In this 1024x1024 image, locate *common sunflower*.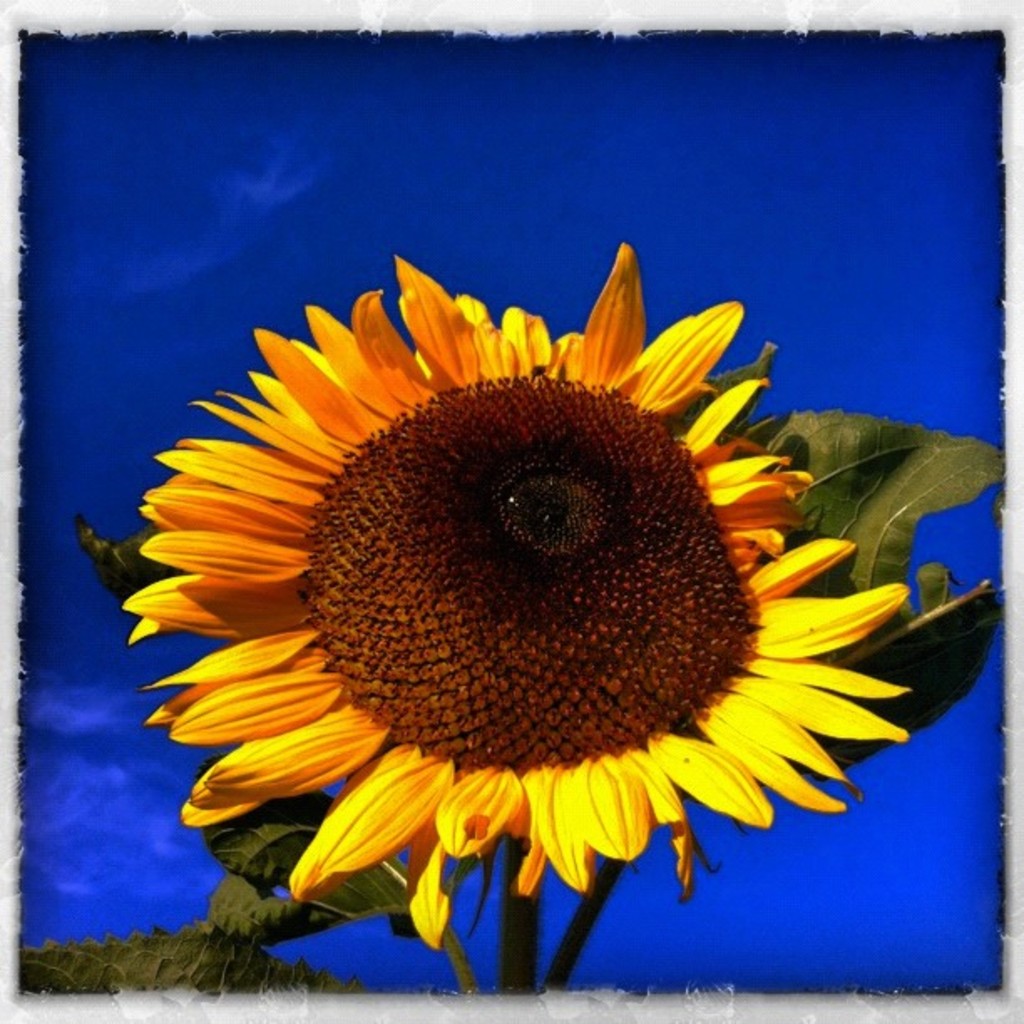
Bounding box: 129:239:907:955.
